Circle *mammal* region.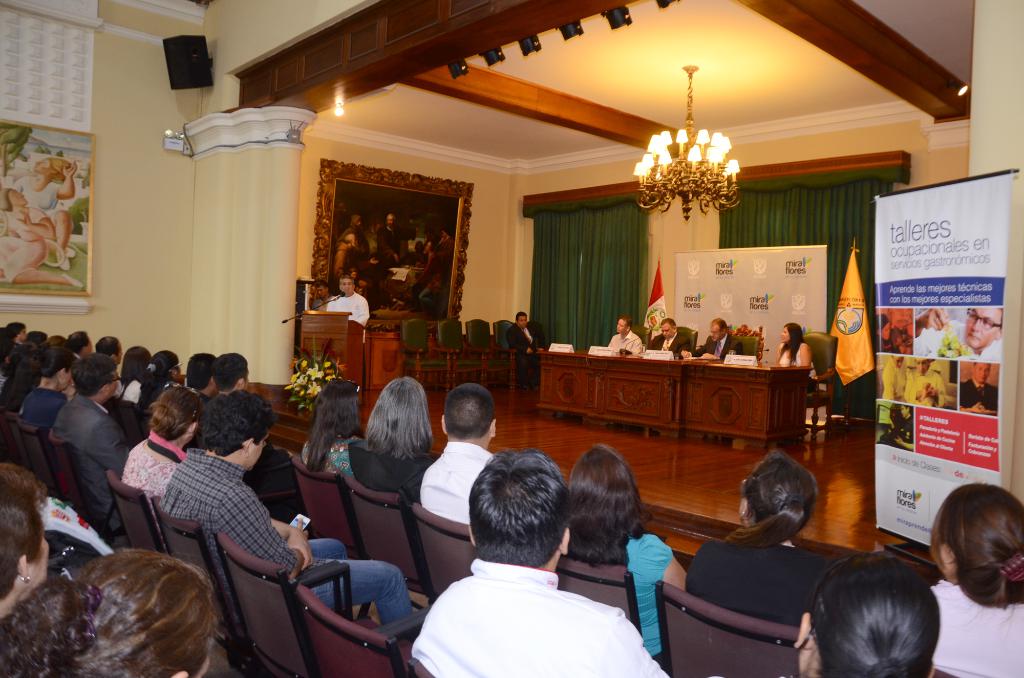
Region: Rect(326, 273, 371, 324).
